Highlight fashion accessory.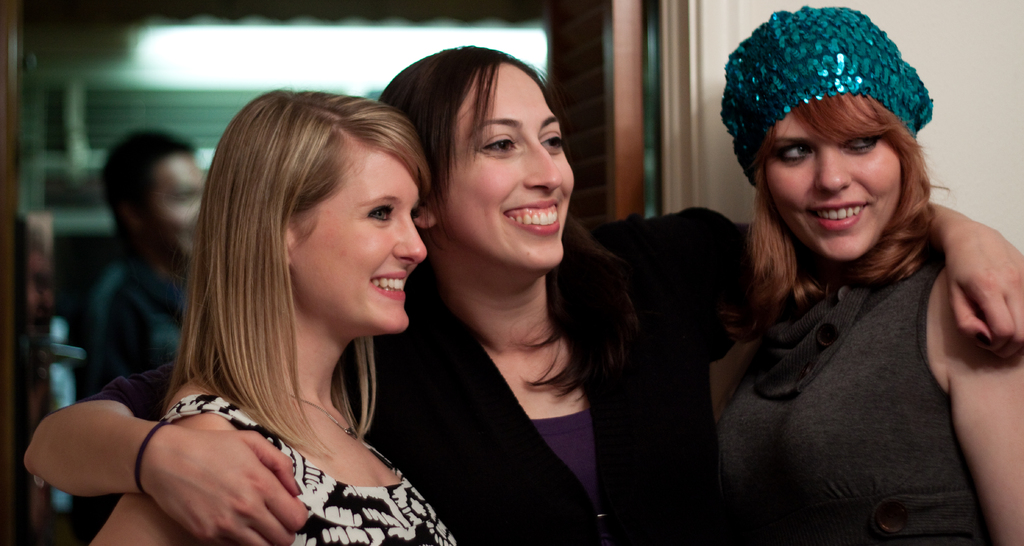
Highlighted region: box=[721, 1, 934, 190].
